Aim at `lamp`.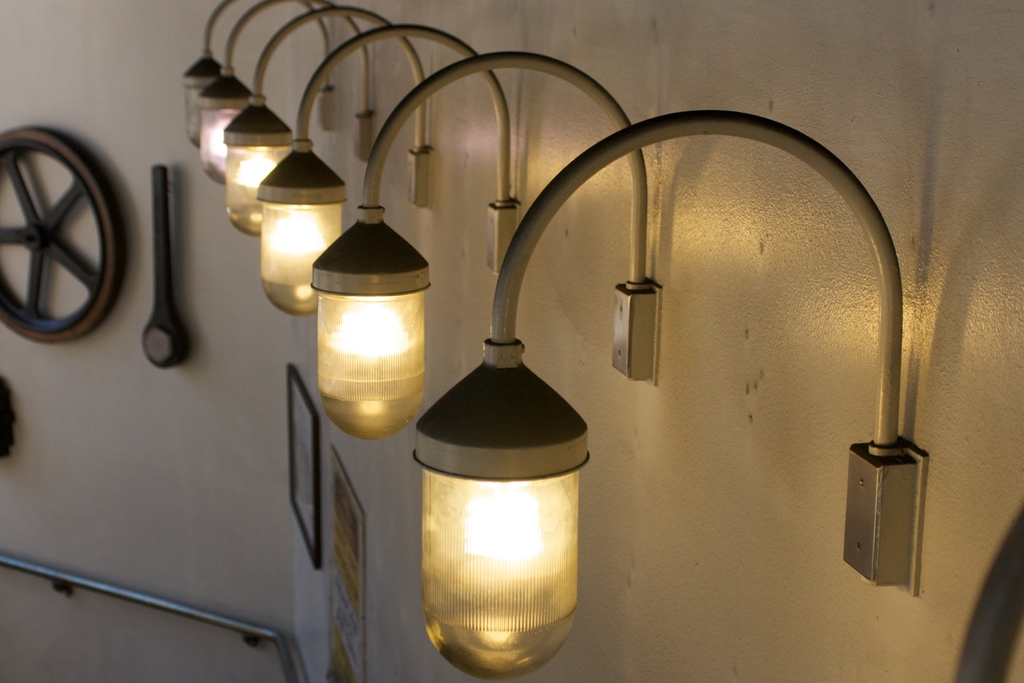
Aimed at box(198, 0, 374, 187).
